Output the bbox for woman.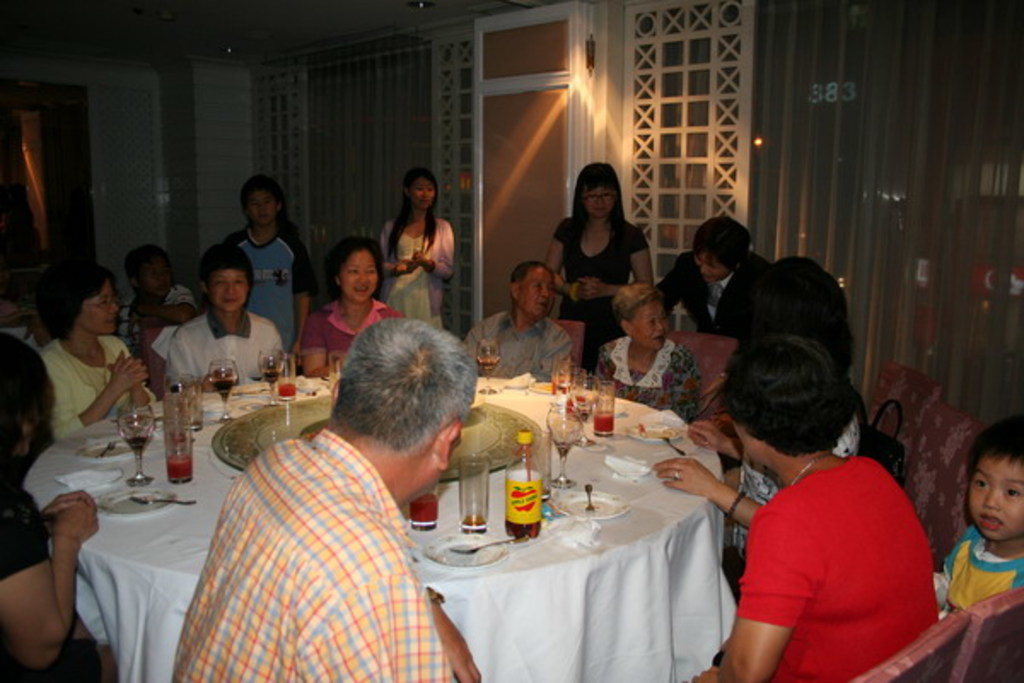
<region>712, 249, 882, 589</region>.
